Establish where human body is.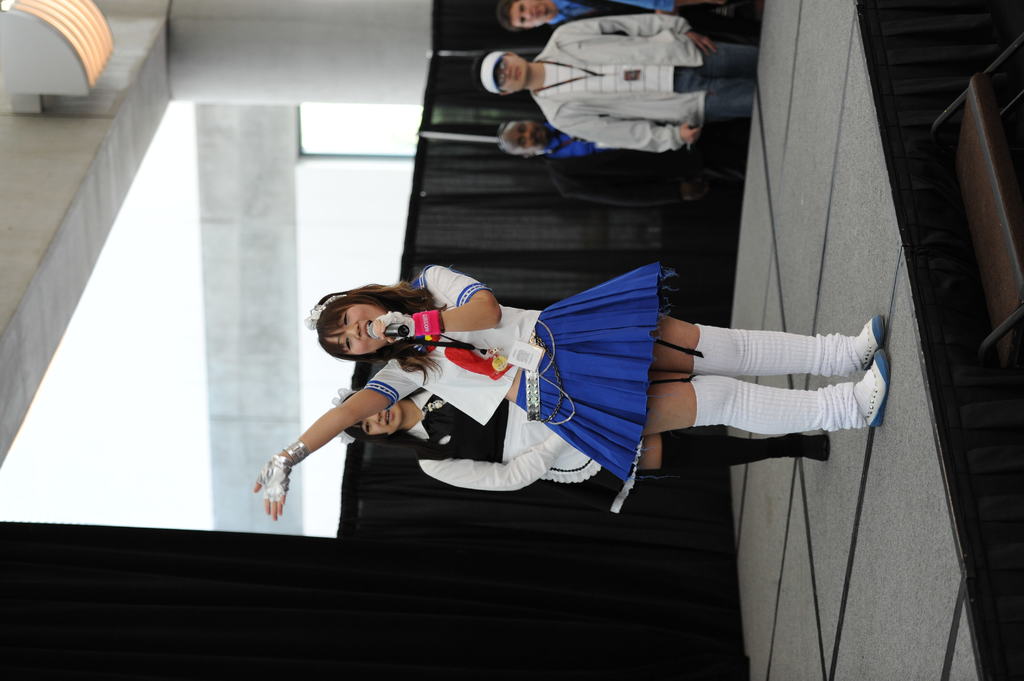
Established at (left=335, top=353, right=830, bottom=513).
